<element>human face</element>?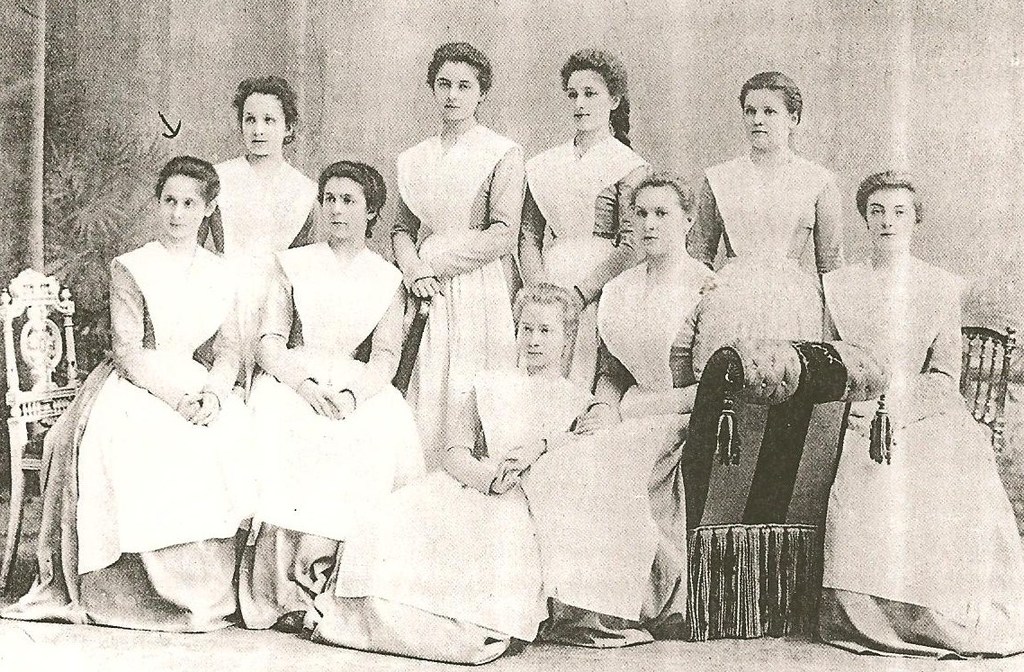
747,85,786,145
